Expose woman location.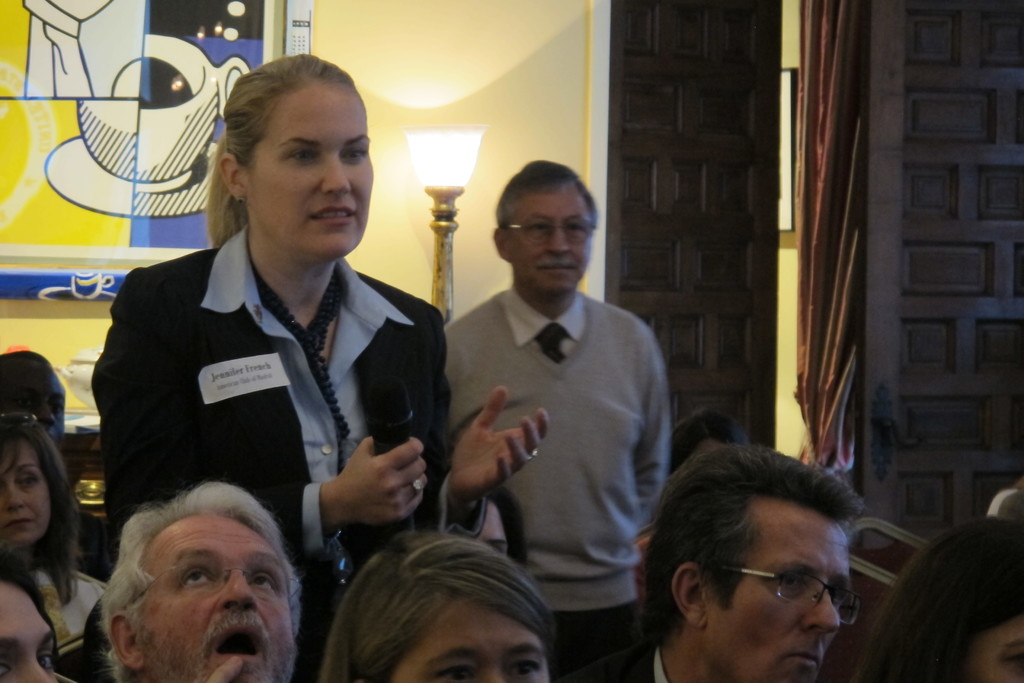
Exposed at 79, 48, 534, 561.
